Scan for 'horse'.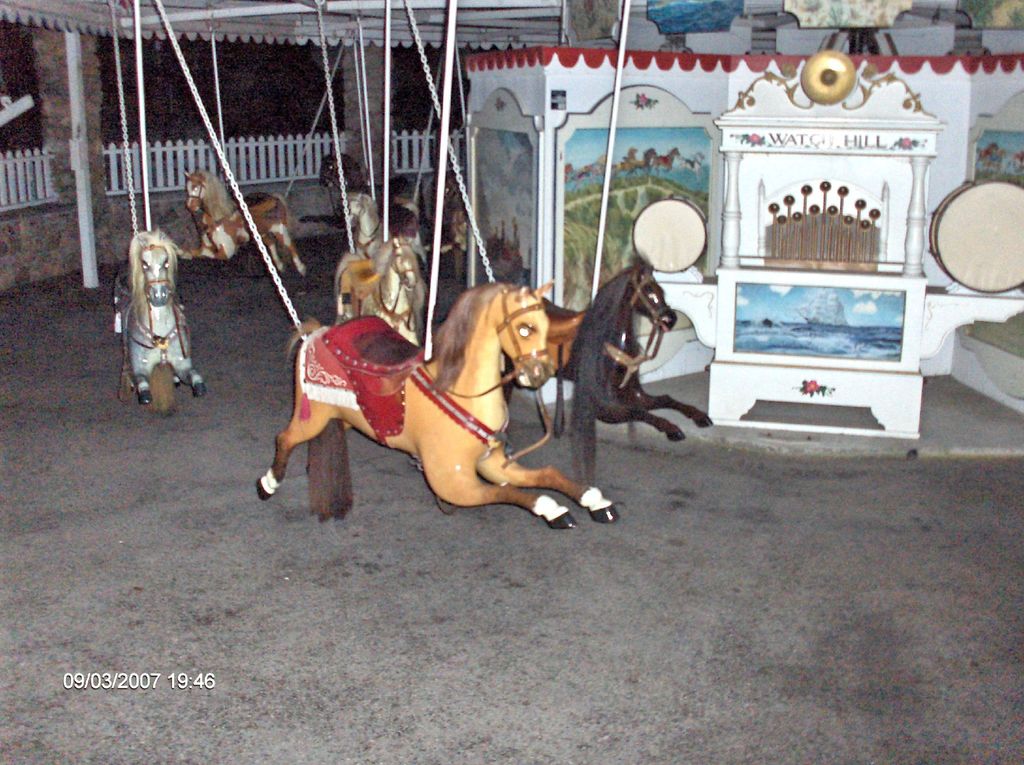
Scan result: {"x1": 337, "y1": 233, "x2": 433, "y2": 341}.
